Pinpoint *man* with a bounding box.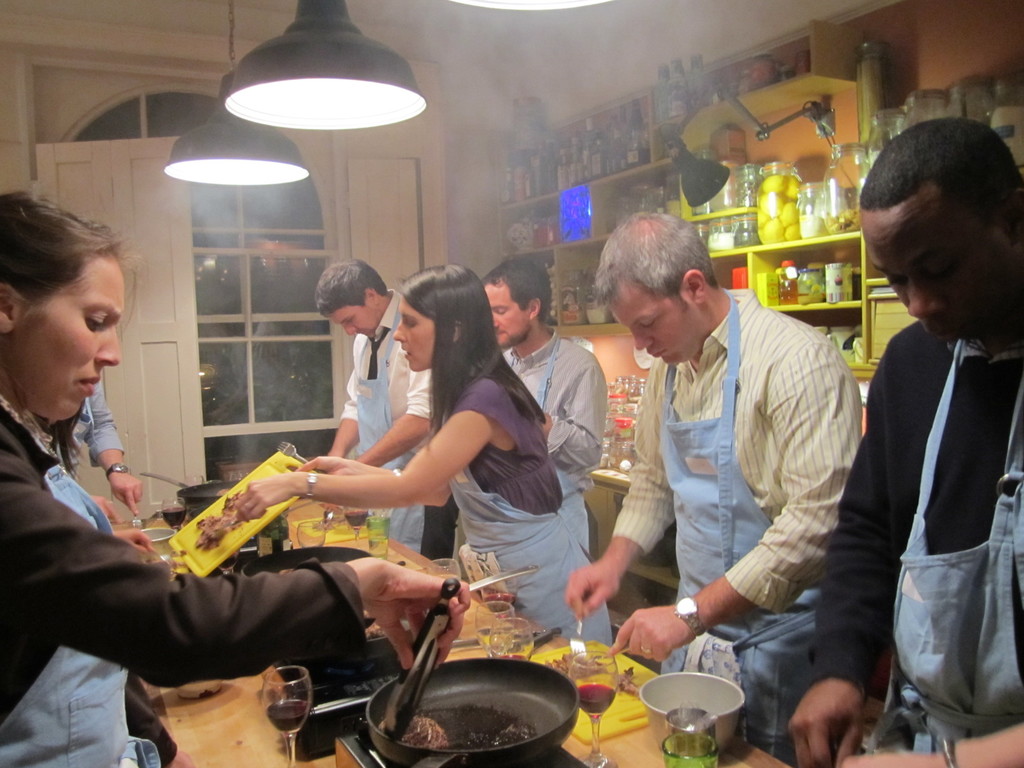
detection(319, 259, 436, 468).
